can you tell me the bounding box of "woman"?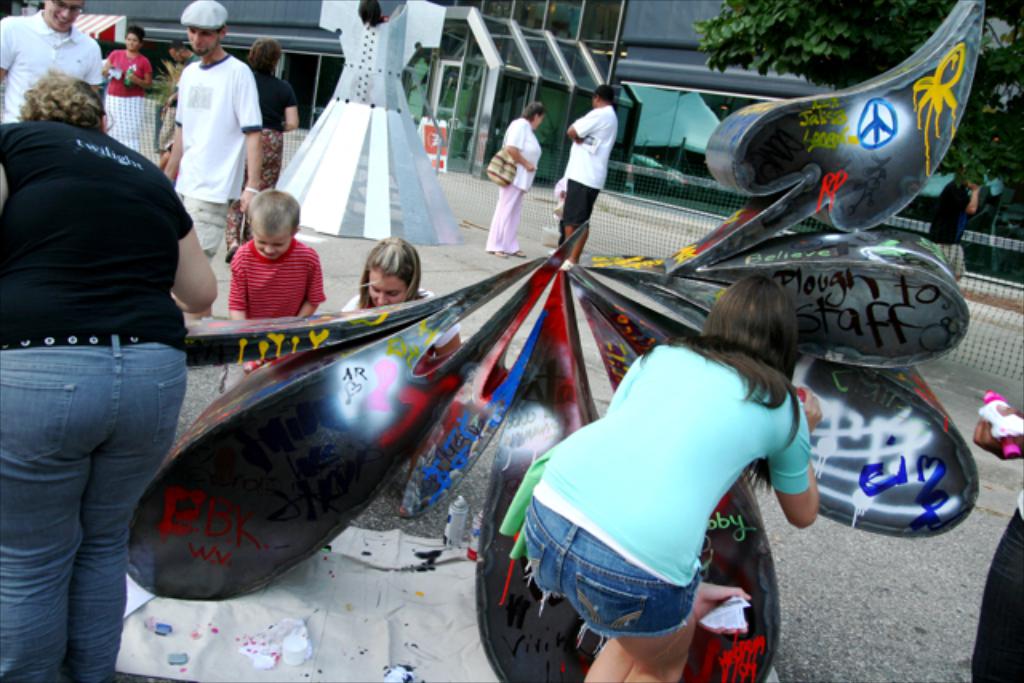
[232,35,298,248].
